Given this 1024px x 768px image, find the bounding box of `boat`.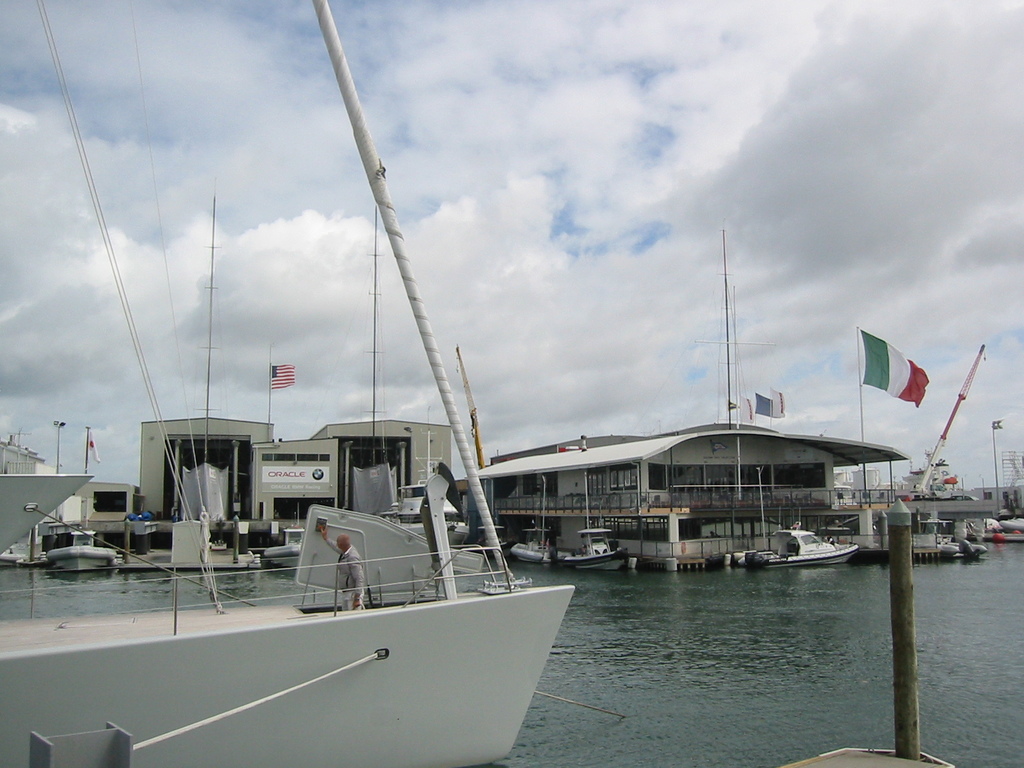
[x1=757, y1=525, x2=856, y2=565].
